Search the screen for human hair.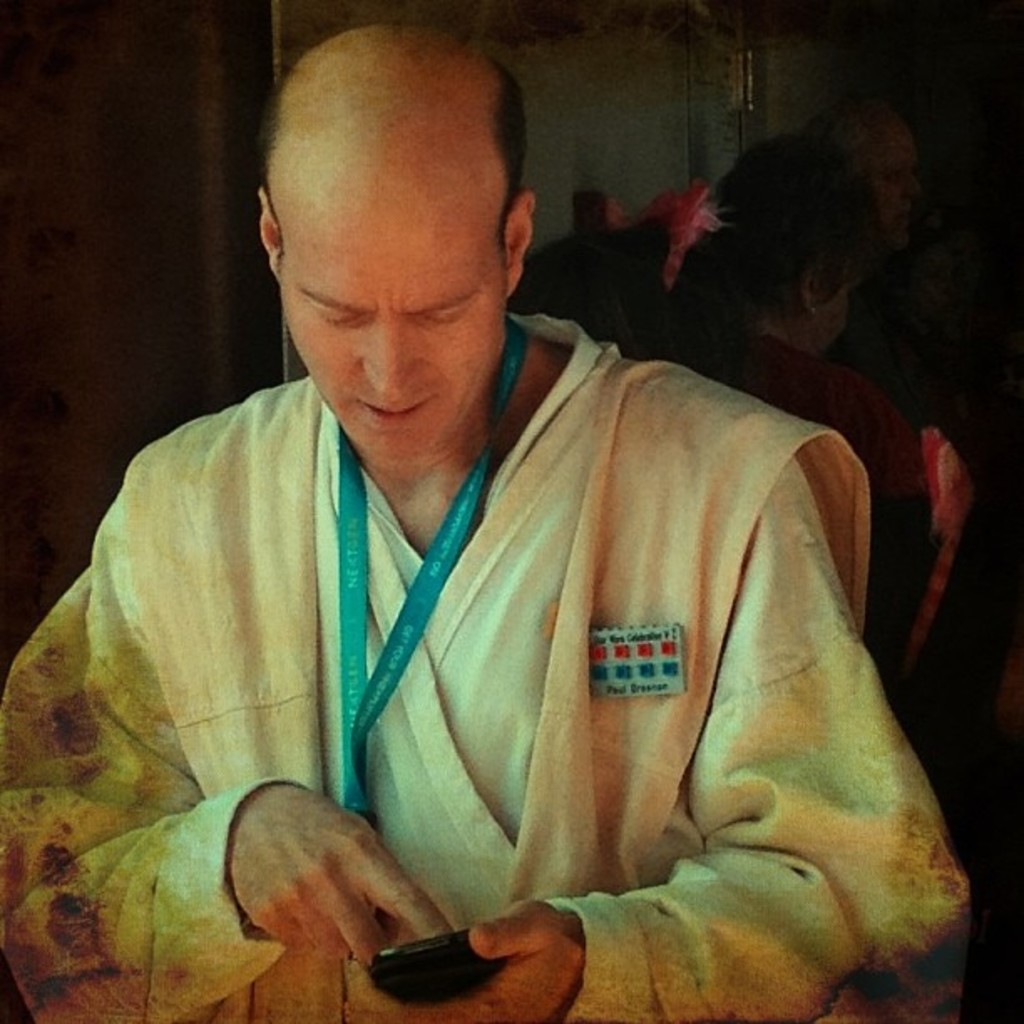
Found at Rect(244, 54, 534, 229).
